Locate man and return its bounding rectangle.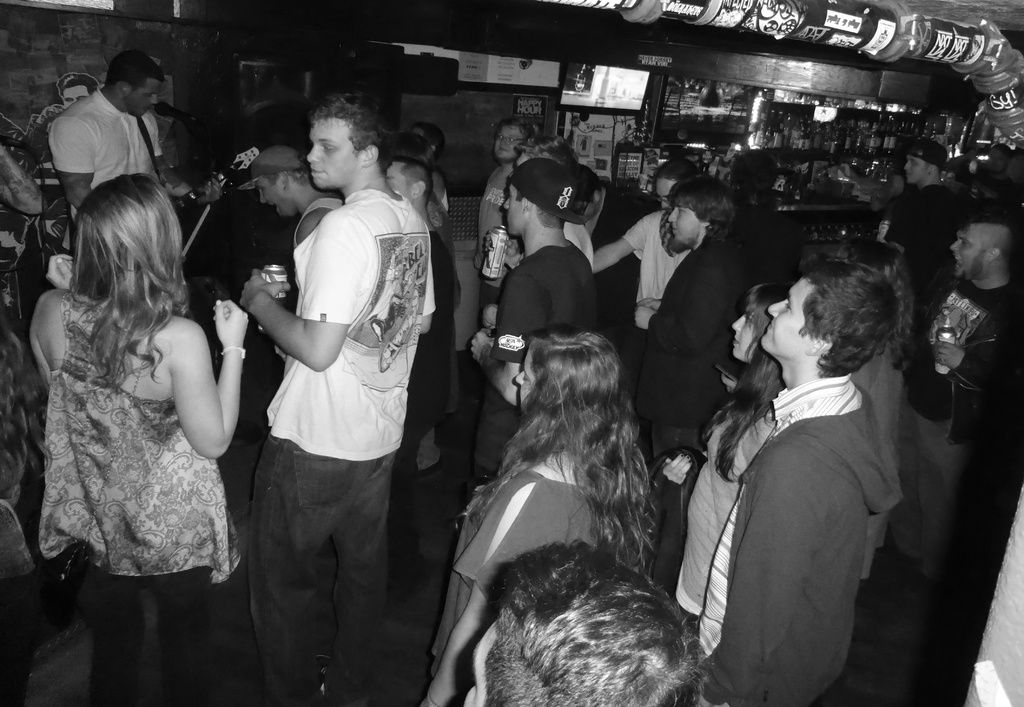
450/161/605/530.
